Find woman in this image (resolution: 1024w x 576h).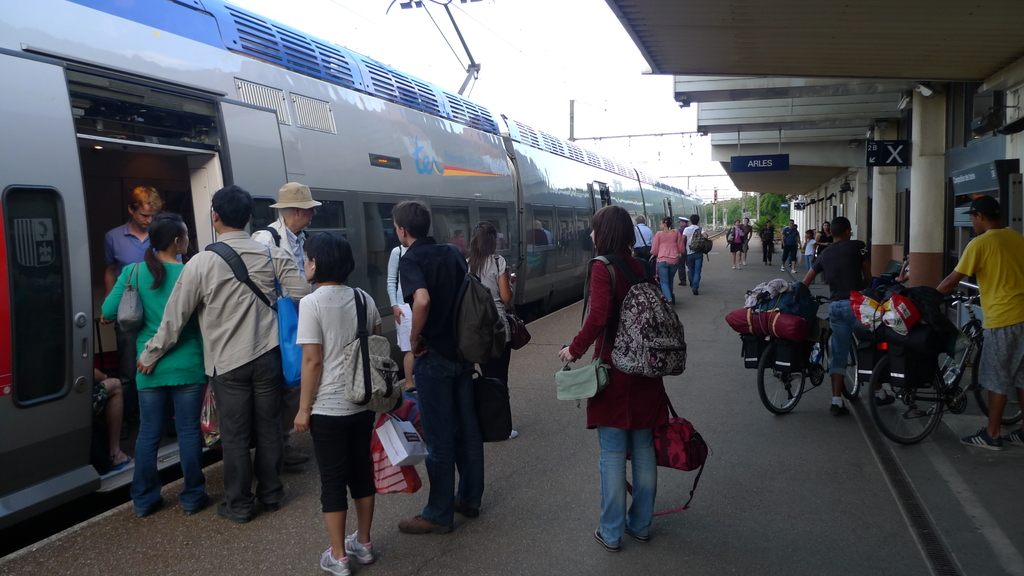
[x1=557, y1=204, x2=661, y2=537].
